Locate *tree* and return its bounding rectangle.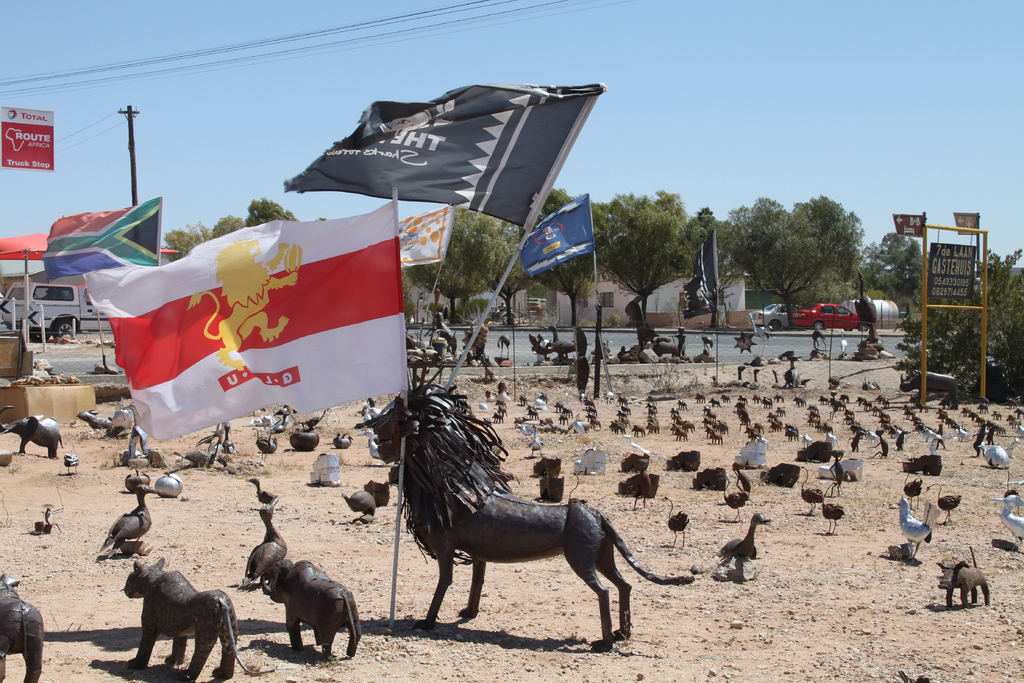
bbox=(404, 202, 506, 325).
